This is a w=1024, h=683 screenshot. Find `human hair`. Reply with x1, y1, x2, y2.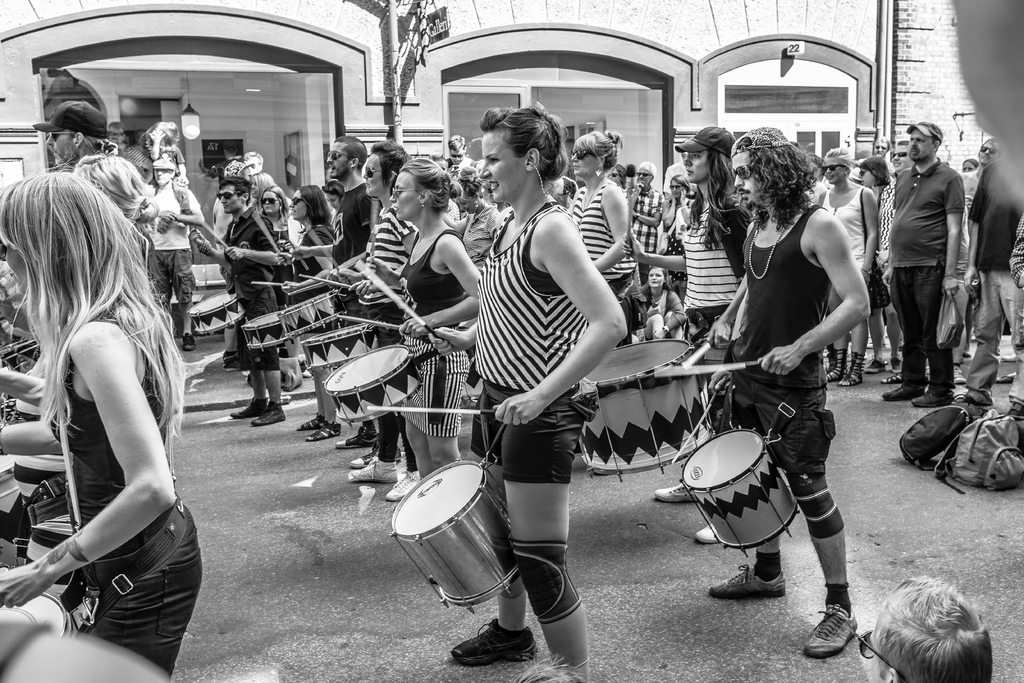
748, 128, 824, 238.
